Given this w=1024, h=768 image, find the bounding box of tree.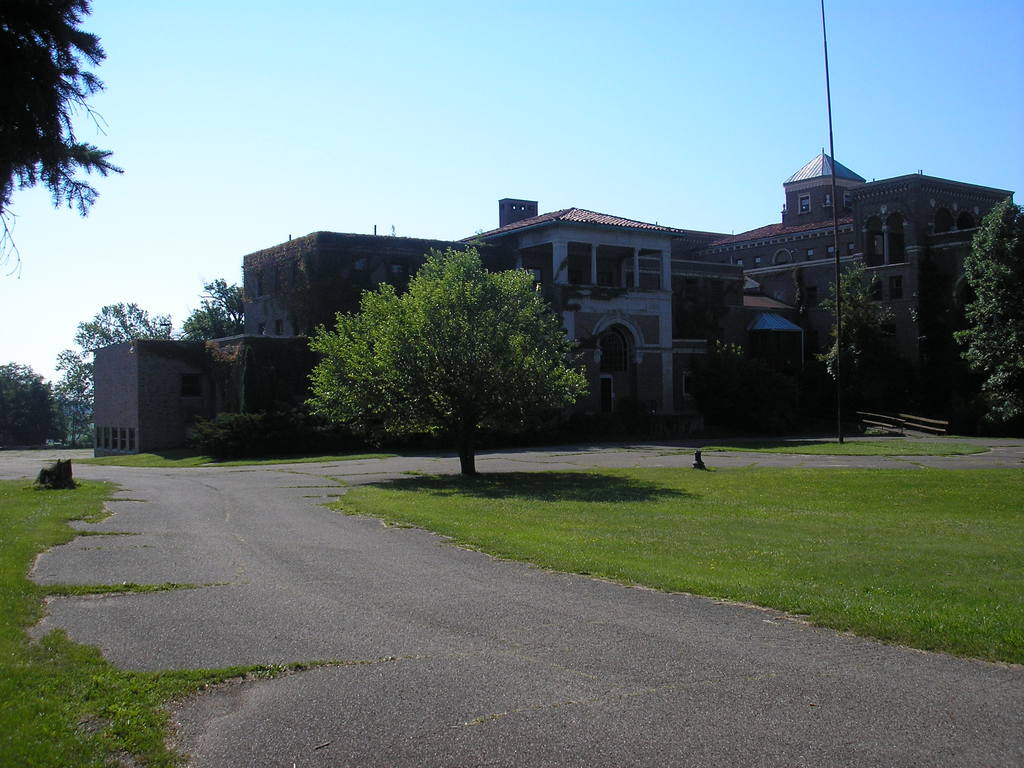
(left=0, top=0, right=123, bottom=287).
